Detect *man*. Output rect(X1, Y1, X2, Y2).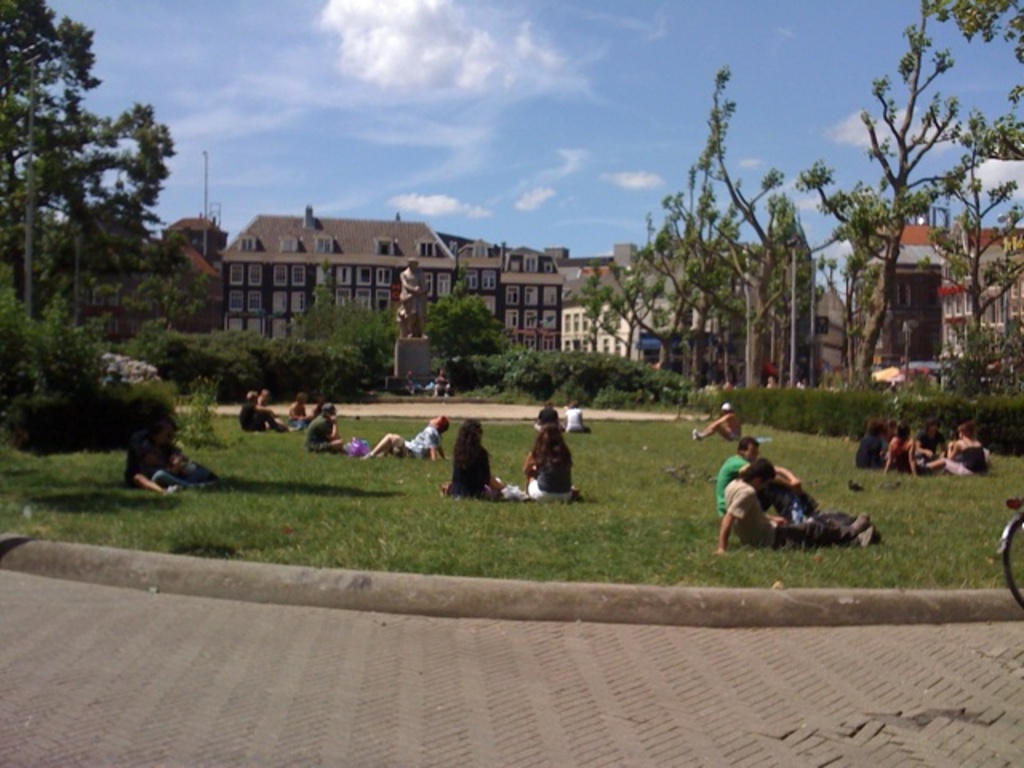
rect(714, 434, 824, 518).
